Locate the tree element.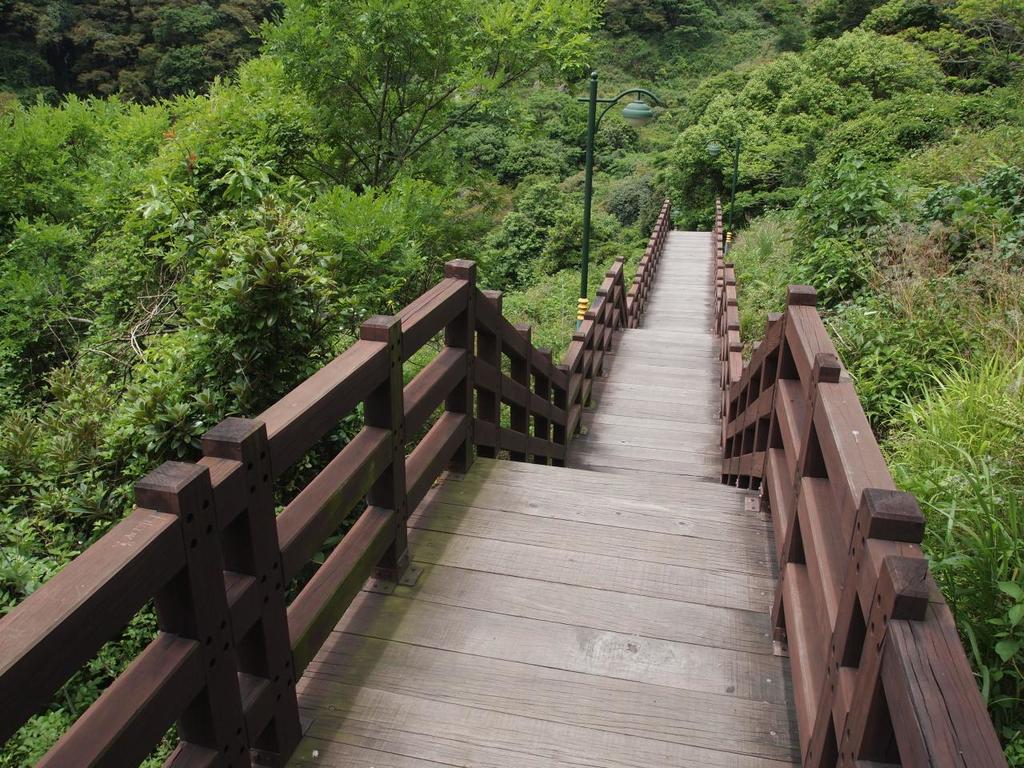
Element bbox: bbox=[37, 188, 366, 718].
